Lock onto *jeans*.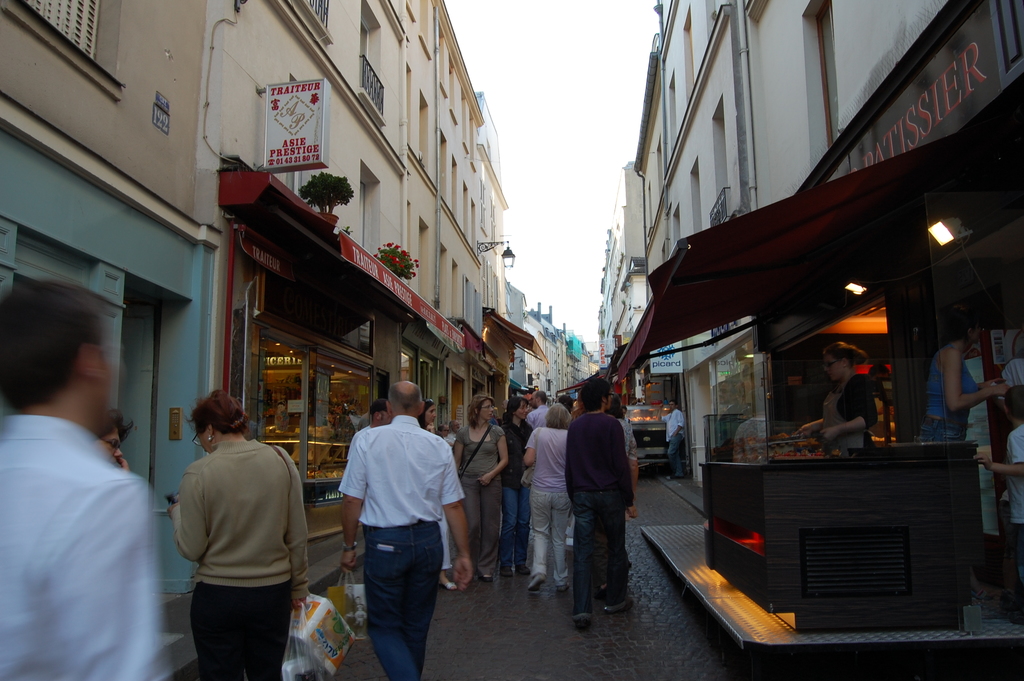
Locked: (344, 531, 451, 680).
